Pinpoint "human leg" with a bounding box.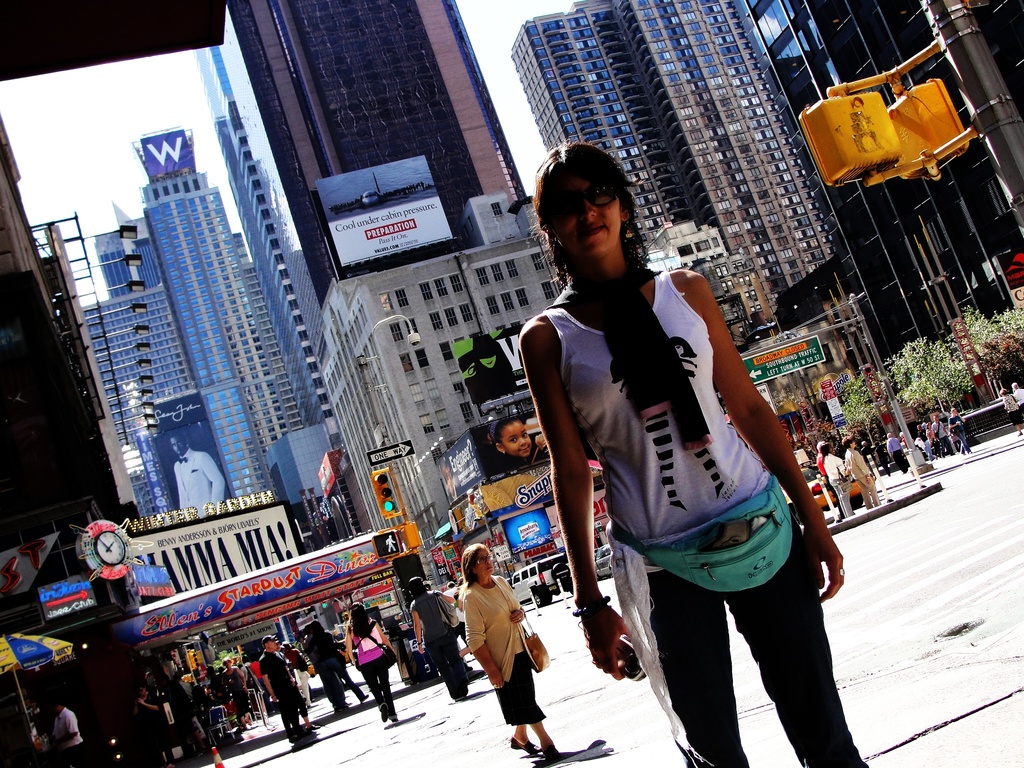
{"left": 506, "top": 653, "right": 561, "bottom": 762}.
